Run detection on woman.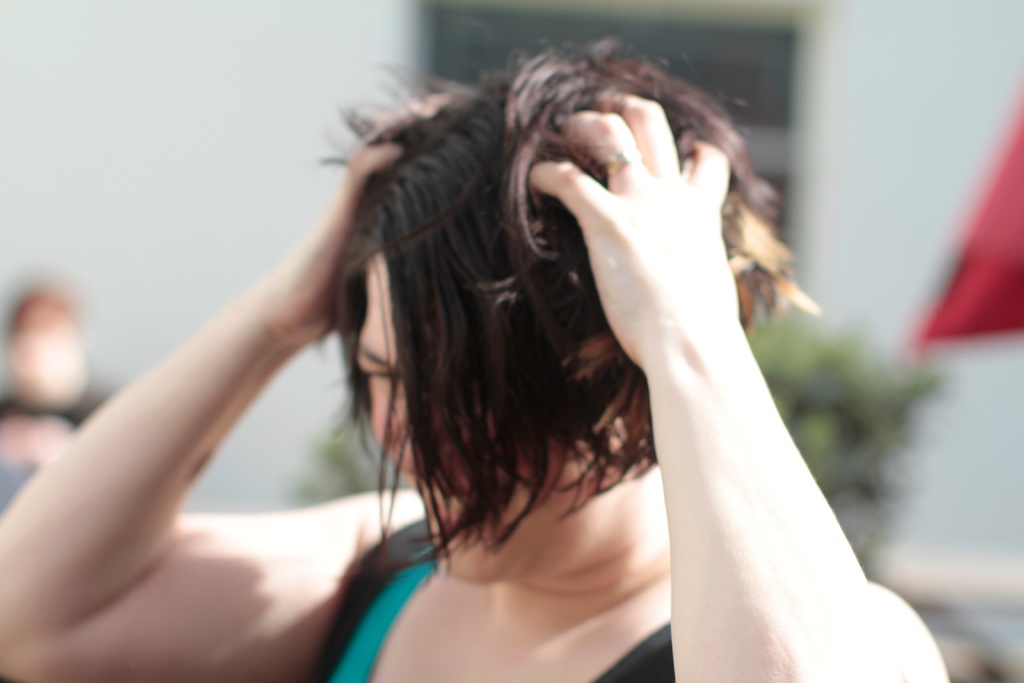
Result: locate(0, 35, 947, 682).
